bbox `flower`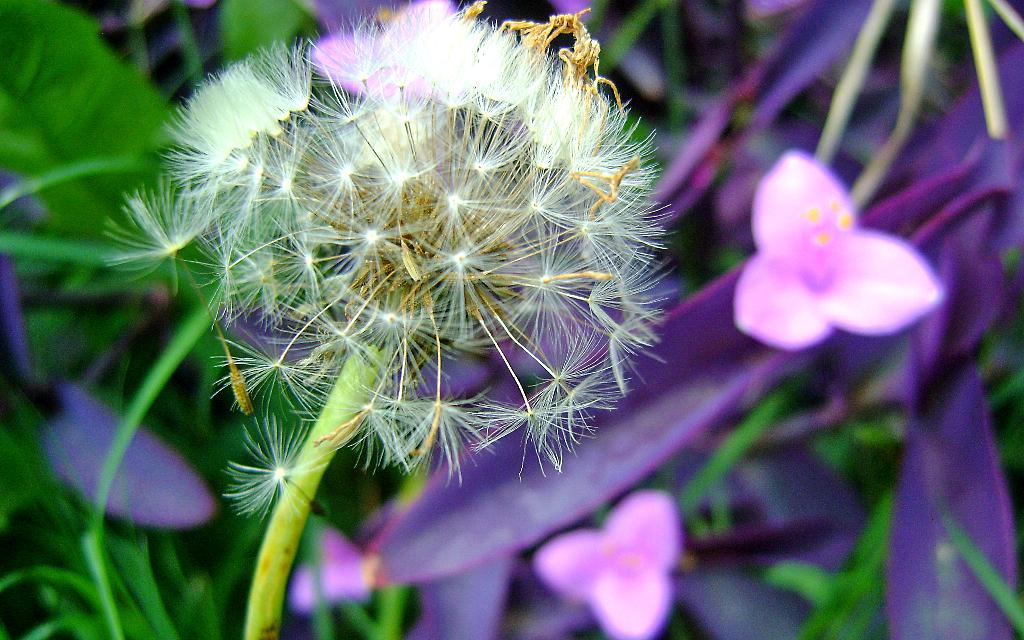
bbox(731, 147, 943, 355)
